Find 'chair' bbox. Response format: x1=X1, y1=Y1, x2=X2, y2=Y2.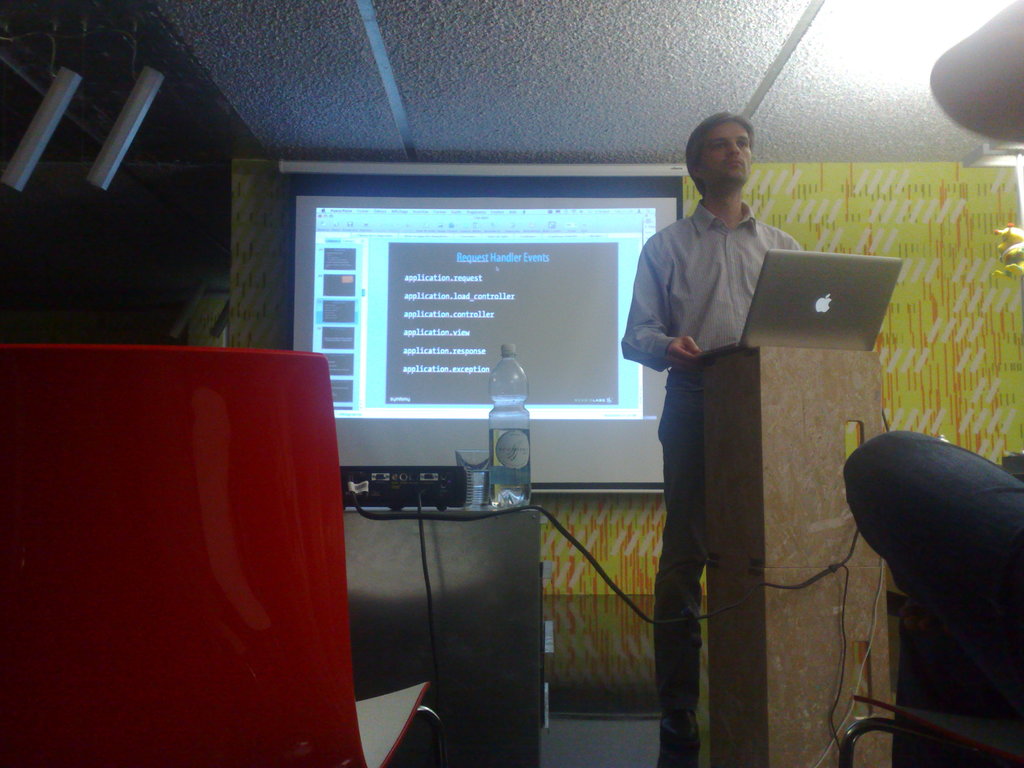
x1=0, y1=346, x2=440, y2=767.
